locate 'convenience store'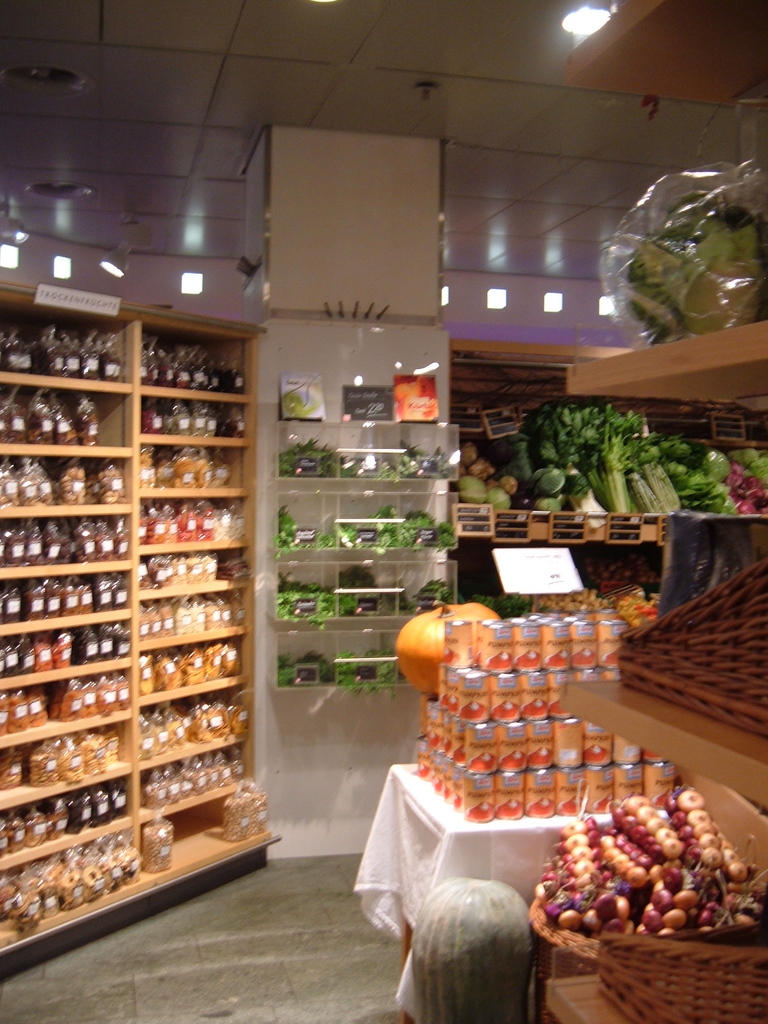
BBox(6, 11, 750, 1023)
